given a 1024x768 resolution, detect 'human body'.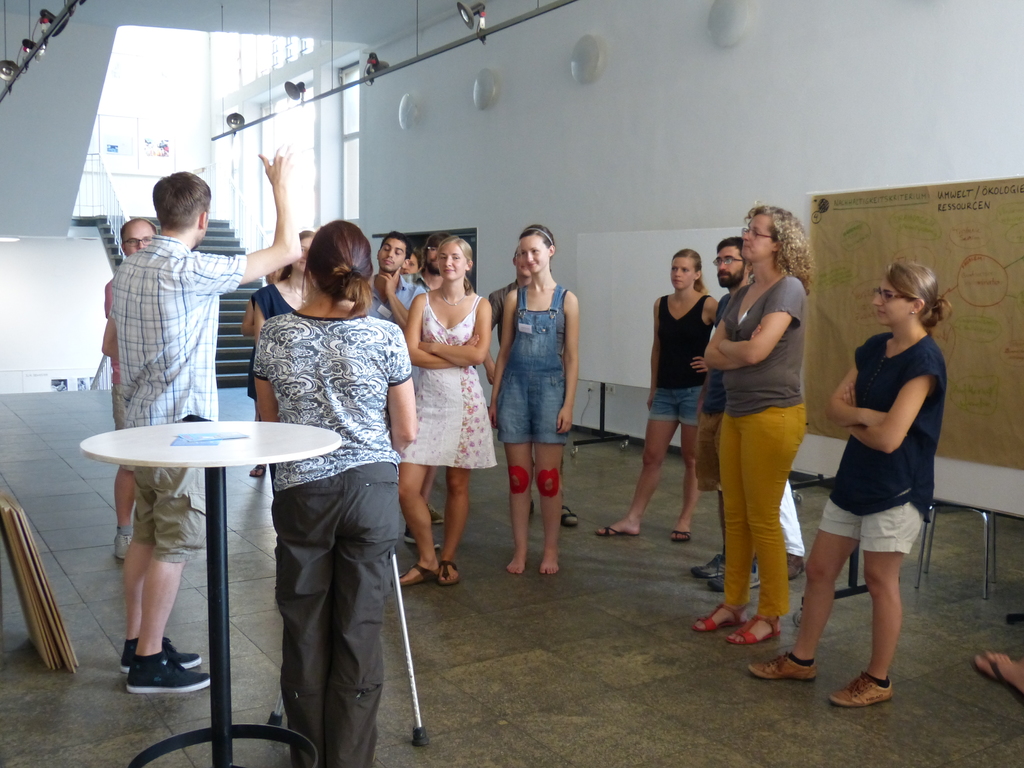
left=487, top=246, right=533, bottom=380.
